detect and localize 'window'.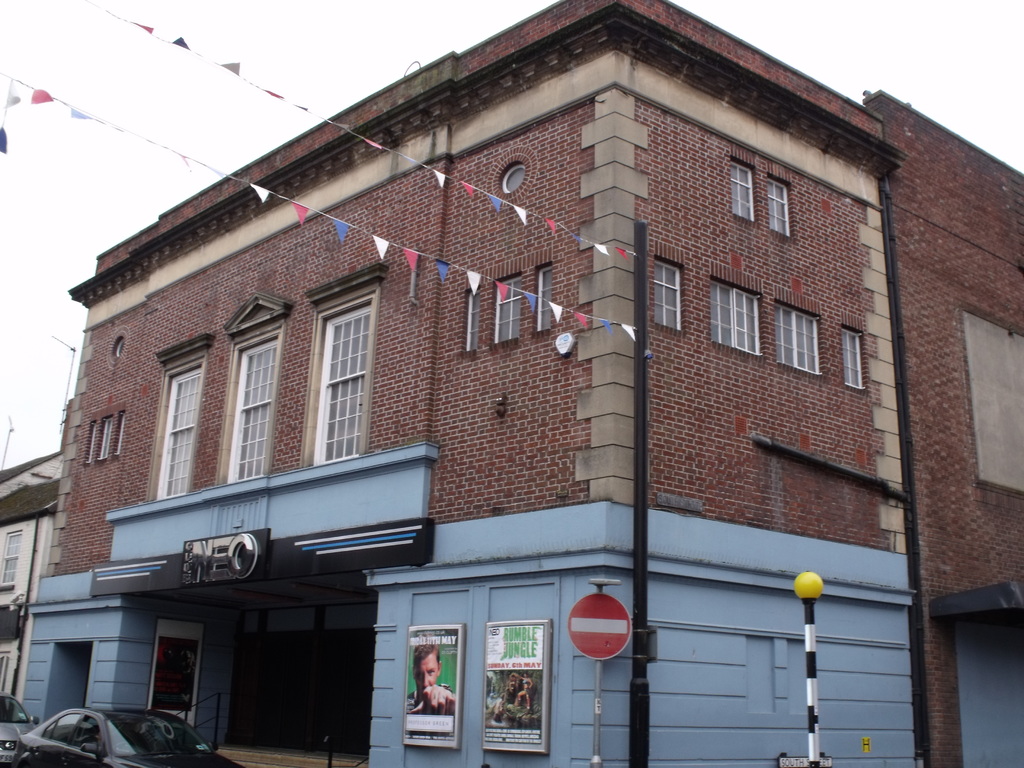
Localized at <region>154, 353, 202, 500</region>.
